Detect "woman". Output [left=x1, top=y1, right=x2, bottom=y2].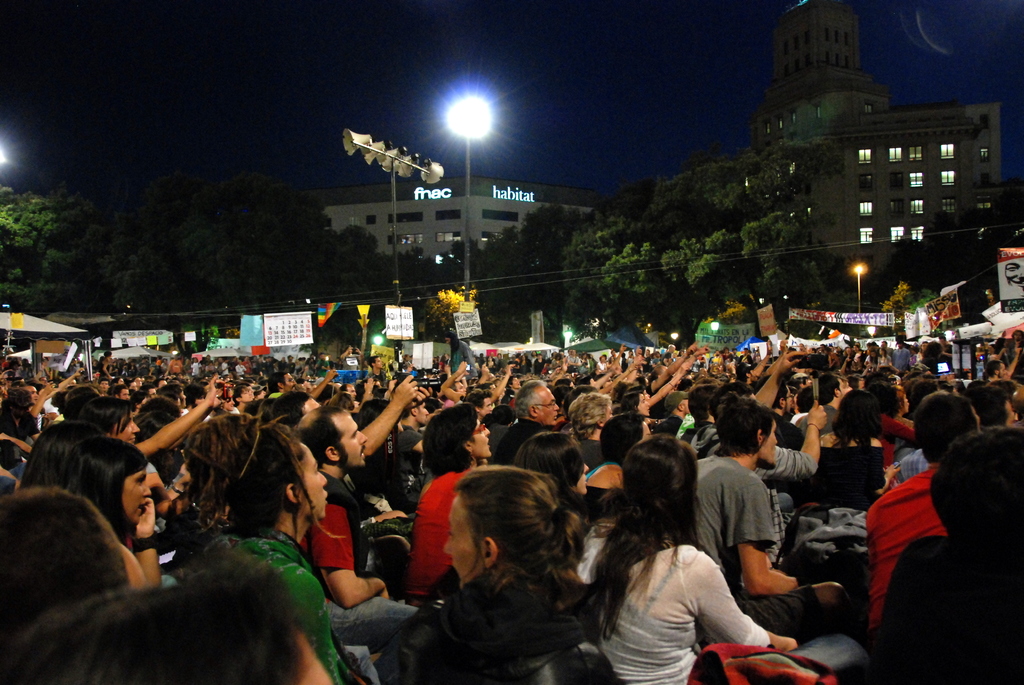
[left=404, top=401, right=492, bottom=608].
